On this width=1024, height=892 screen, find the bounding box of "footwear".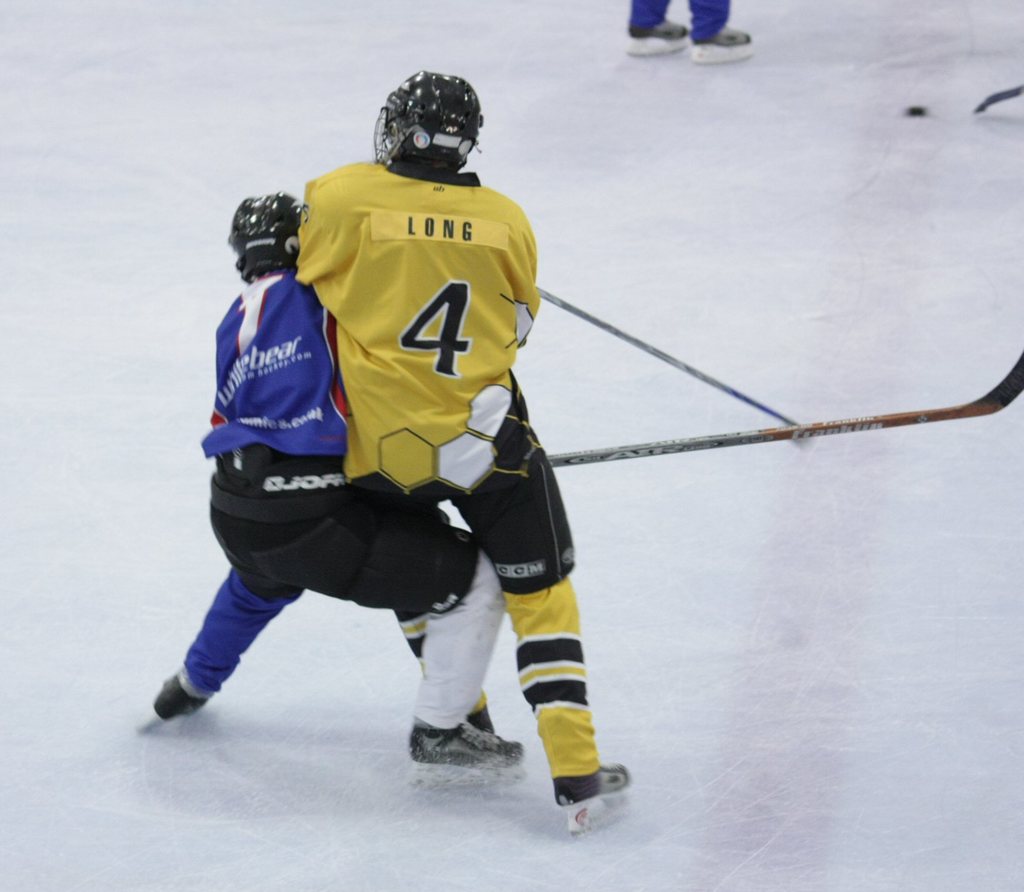
Bounding box: Rect(465, 707, 506, 741).
